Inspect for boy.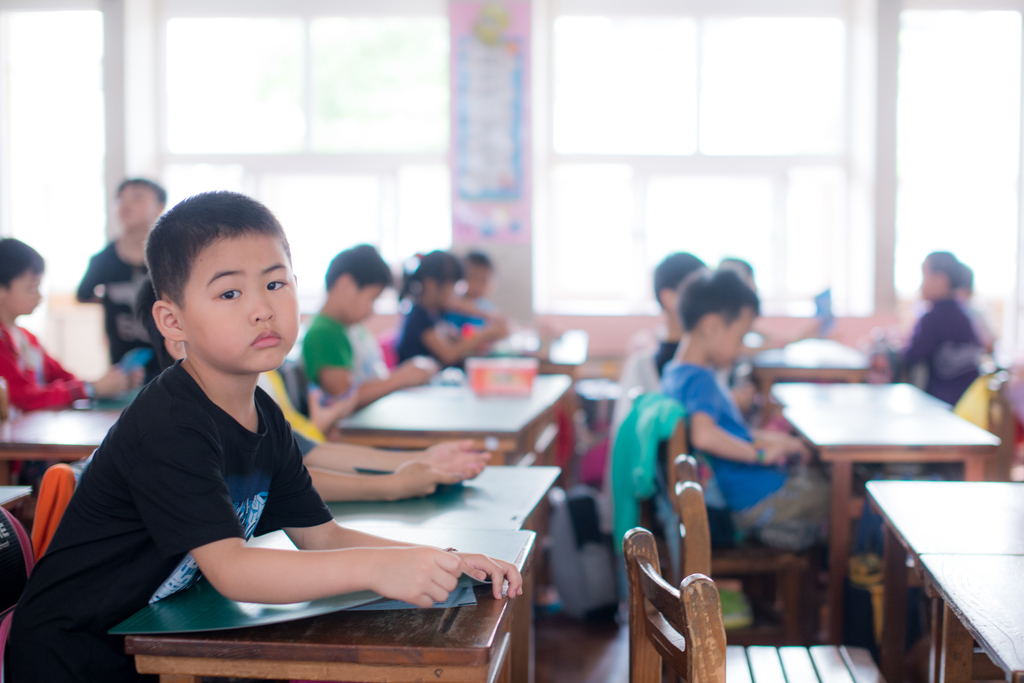
Inspection: bbox=(452, 248, 502, 339).
